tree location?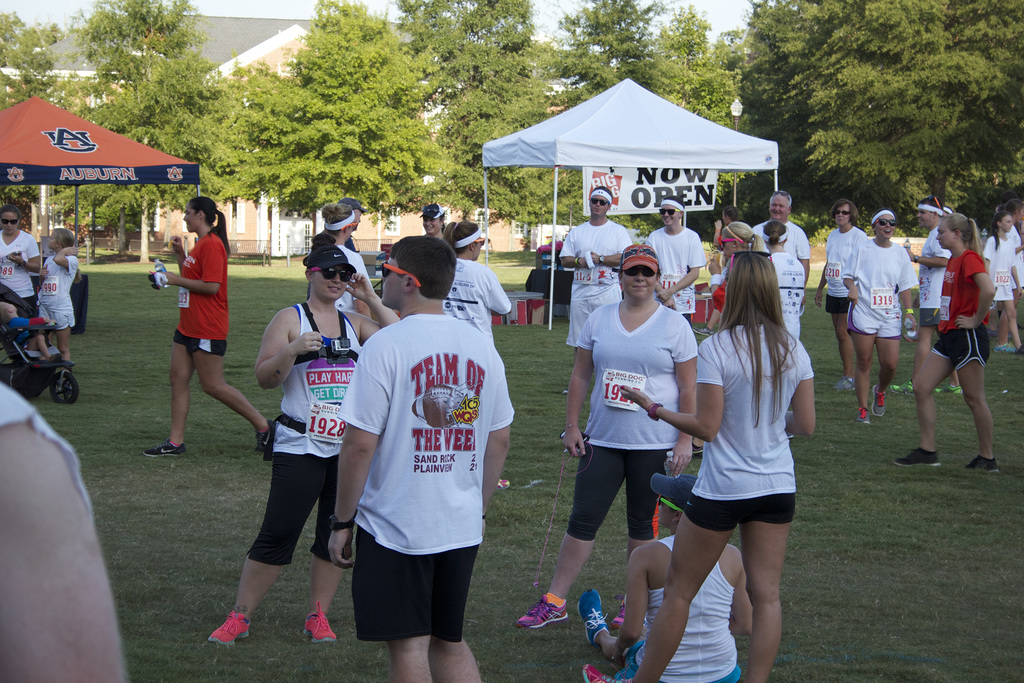
[364,0,573,235]
